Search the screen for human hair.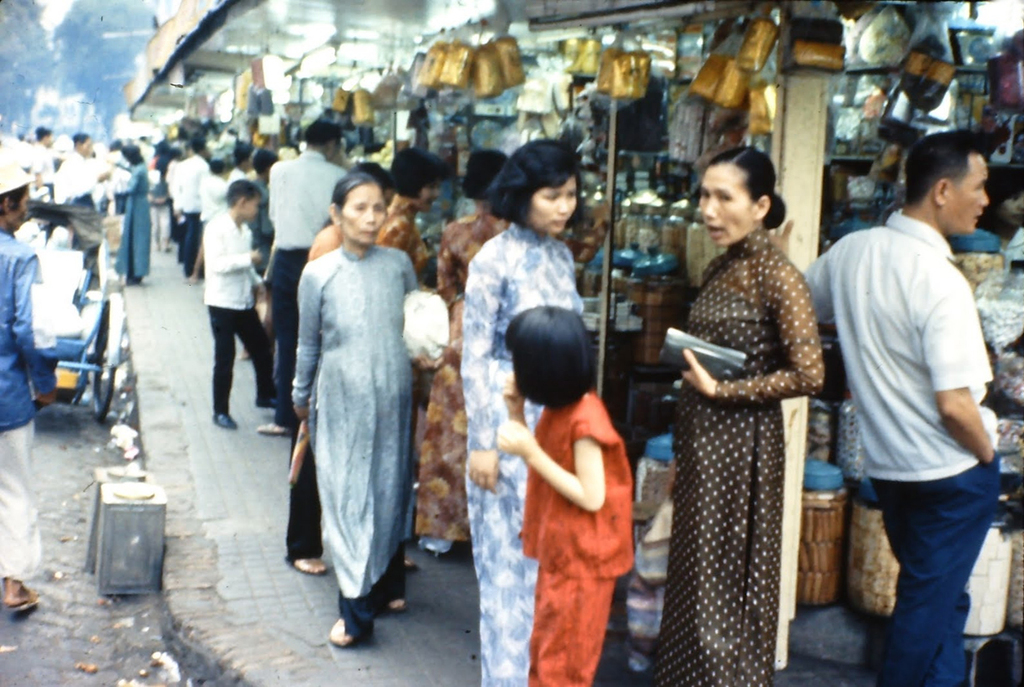
Found at x1=329 y1=170 x2=378 y2=209.
